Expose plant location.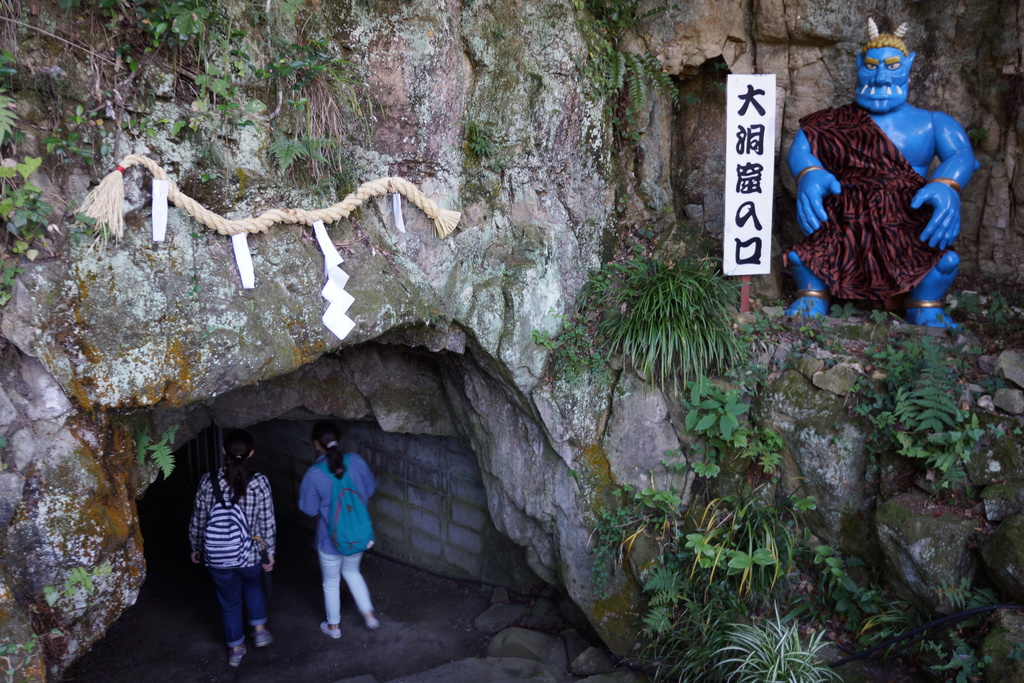
Exposed at crop(0, 626, 65, 682).
